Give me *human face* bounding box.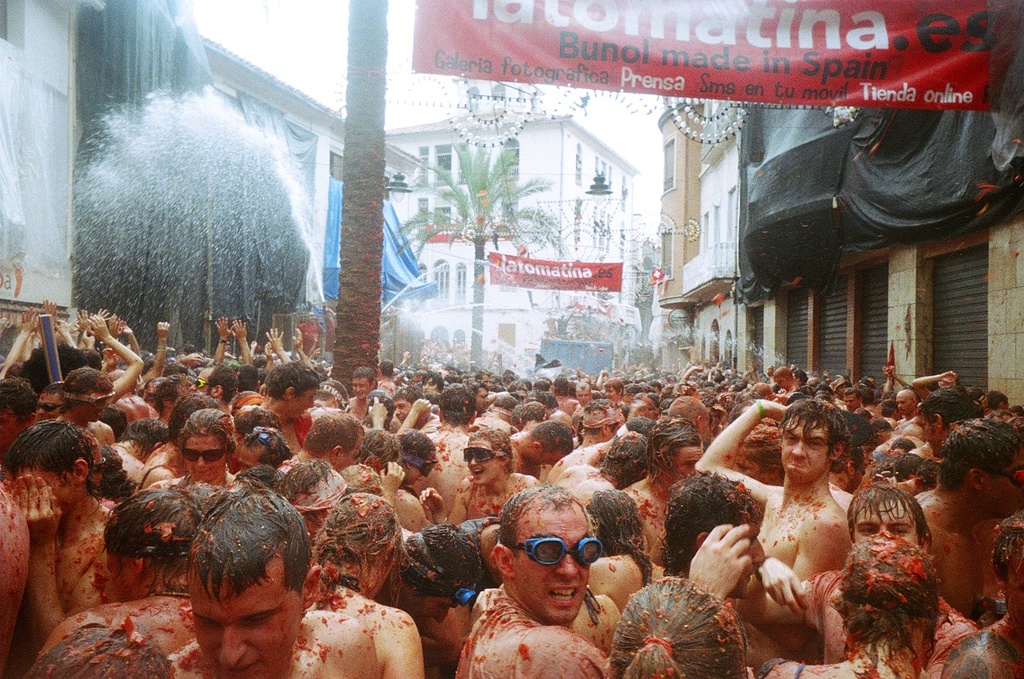
x1=852 y1=500 x2=922 y2=546.
